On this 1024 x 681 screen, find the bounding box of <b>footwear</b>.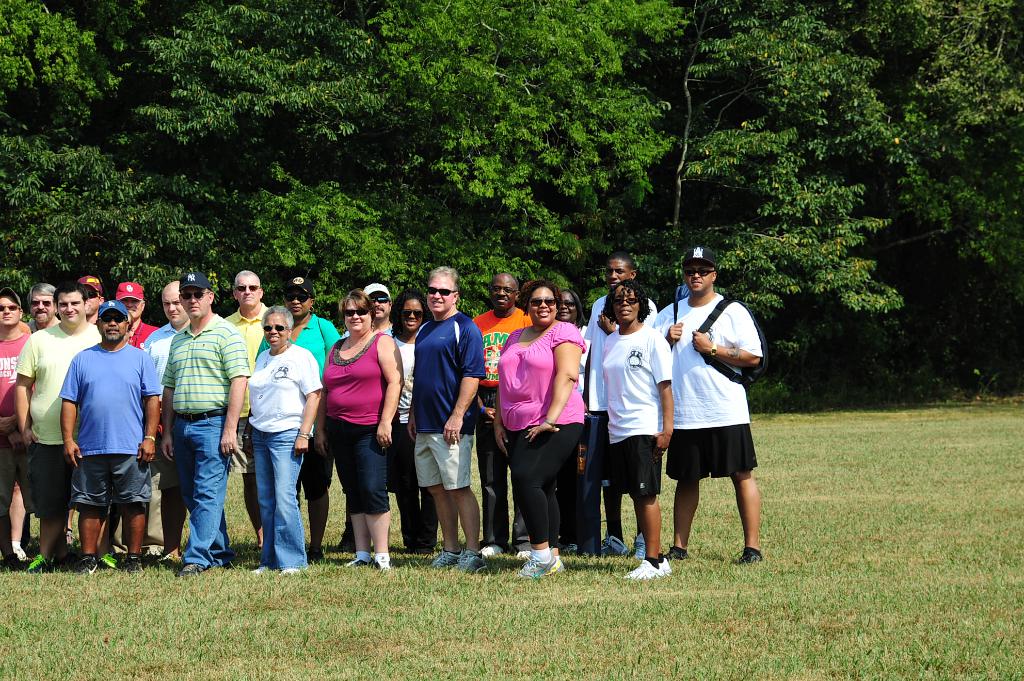
Bounding box: (x1=663, y1=545, x2=683, y2=565).
